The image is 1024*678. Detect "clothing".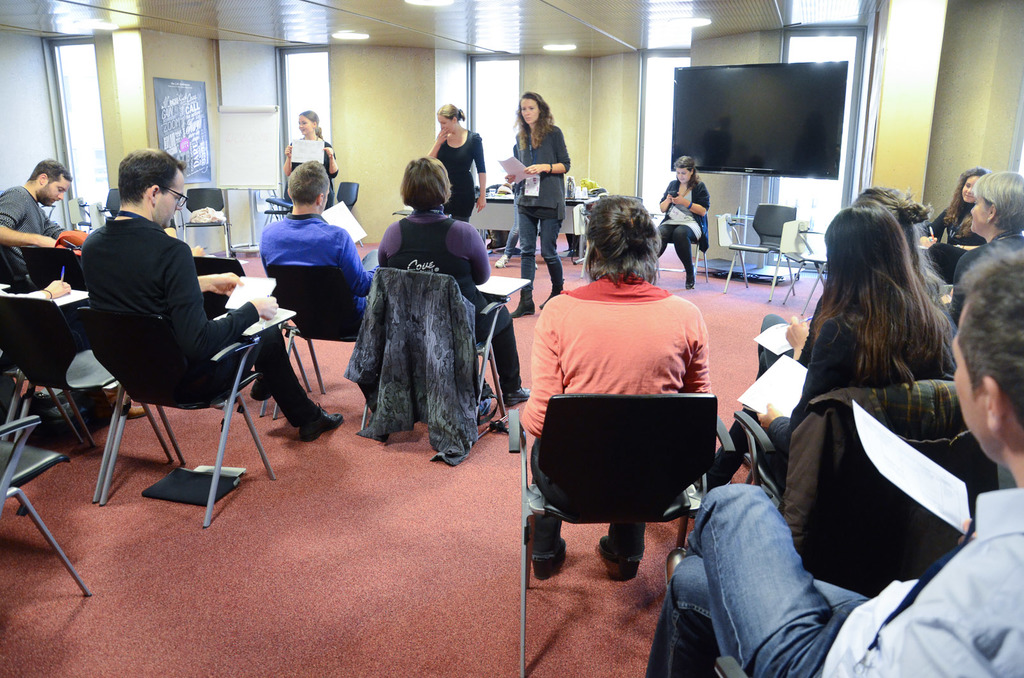
Detection: (923, 207, 986, 288).
